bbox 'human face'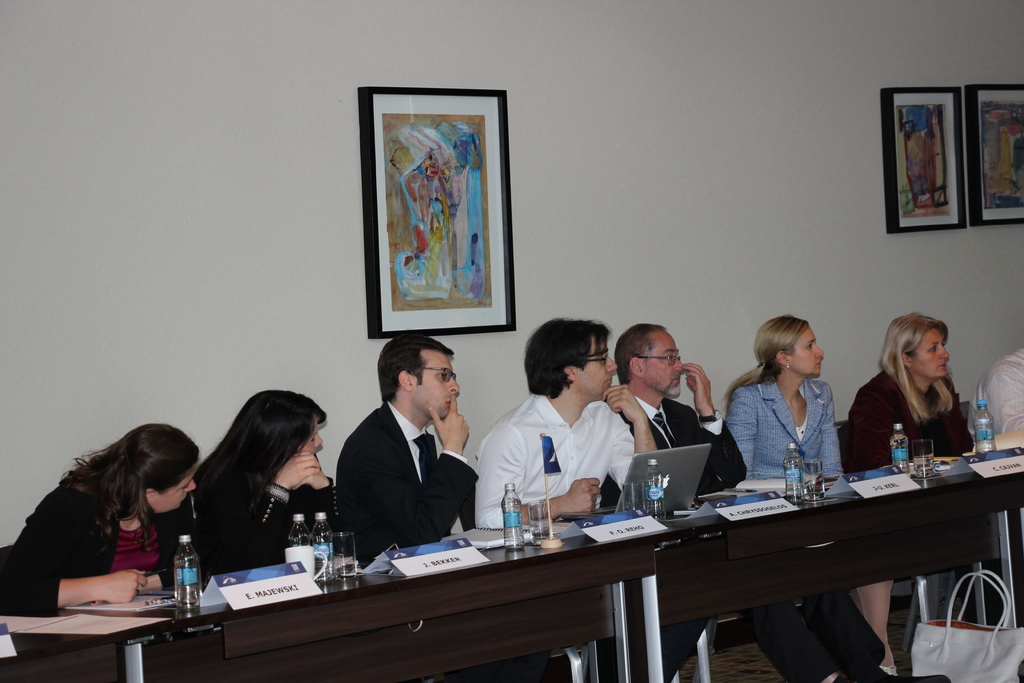
detection(790, 329, 823, 375)
